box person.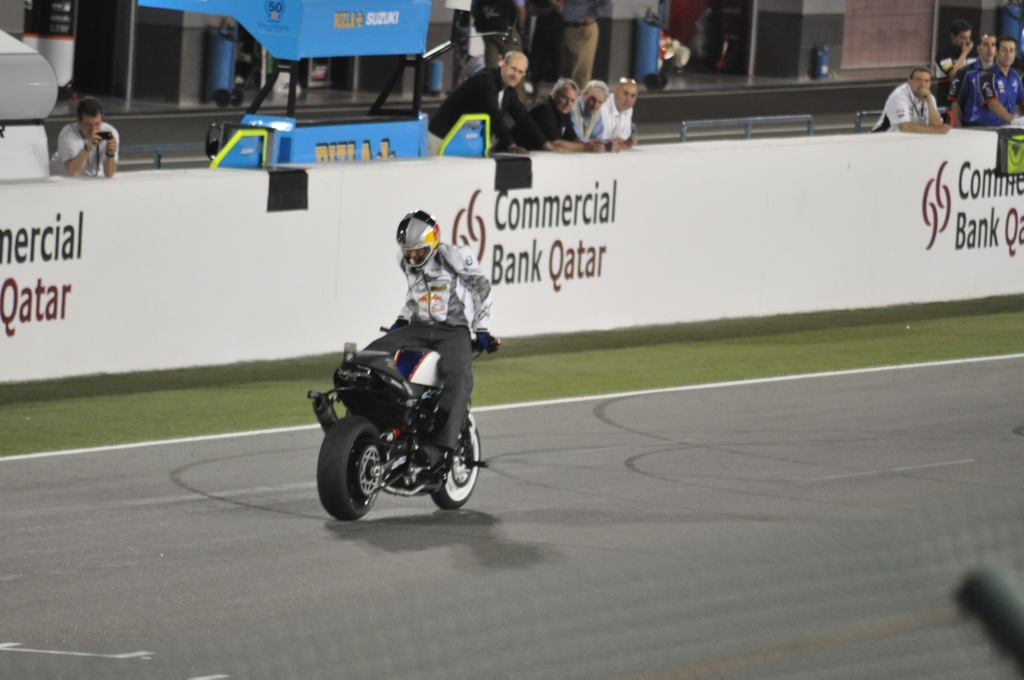
box(928, 26, 987, 122).
